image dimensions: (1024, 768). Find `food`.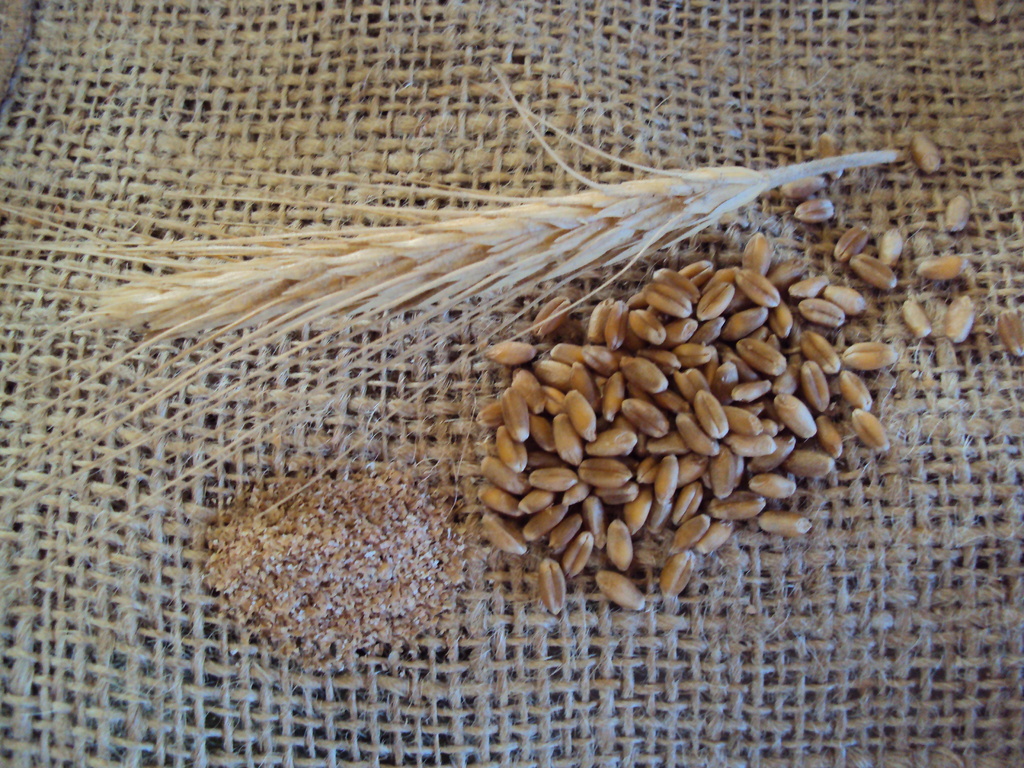
box(848, 408, 890, 451).
